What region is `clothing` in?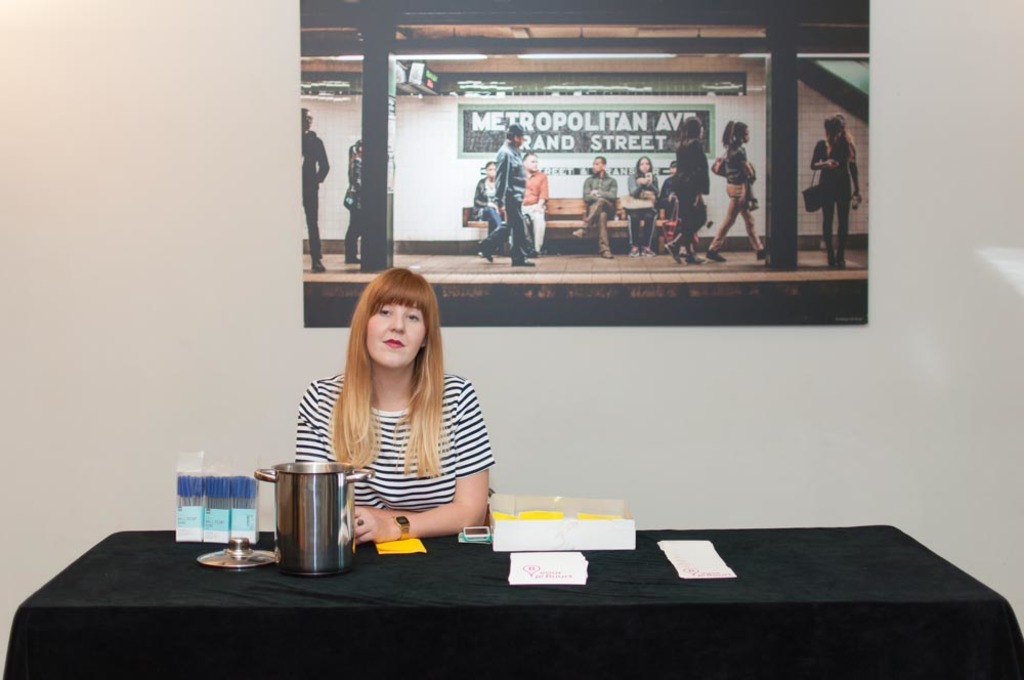
343:154:374:259.
